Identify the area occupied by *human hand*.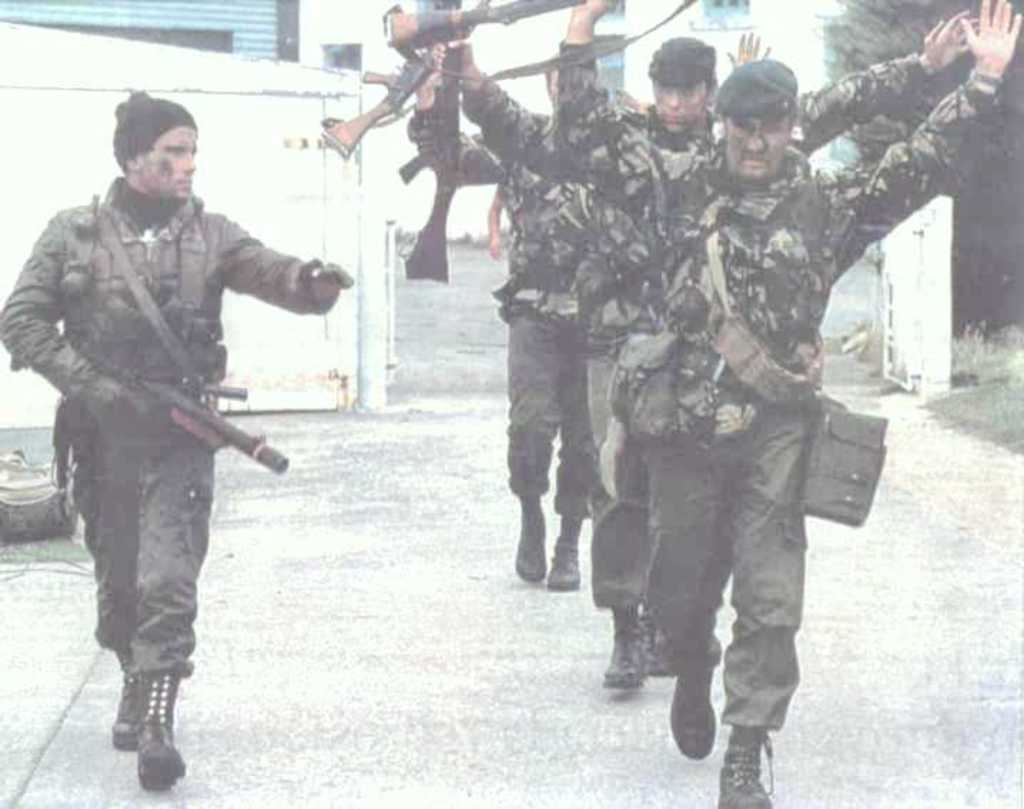
Area: [958,0,1023,64].
